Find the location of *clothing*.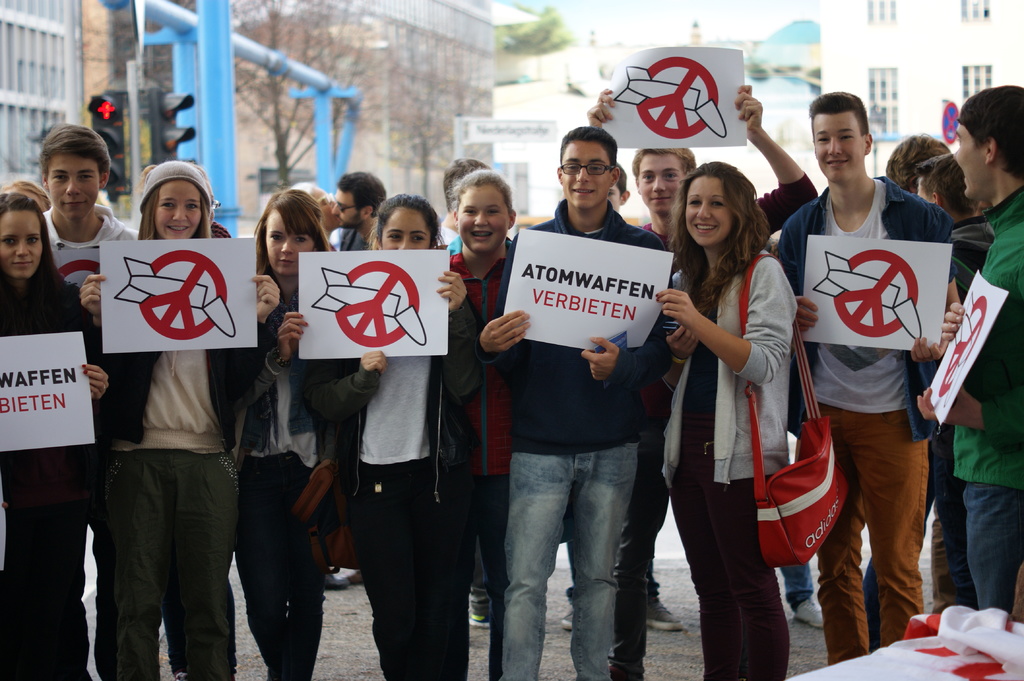
Location: <bbox>236, 274, 343, 680</bbox>.
